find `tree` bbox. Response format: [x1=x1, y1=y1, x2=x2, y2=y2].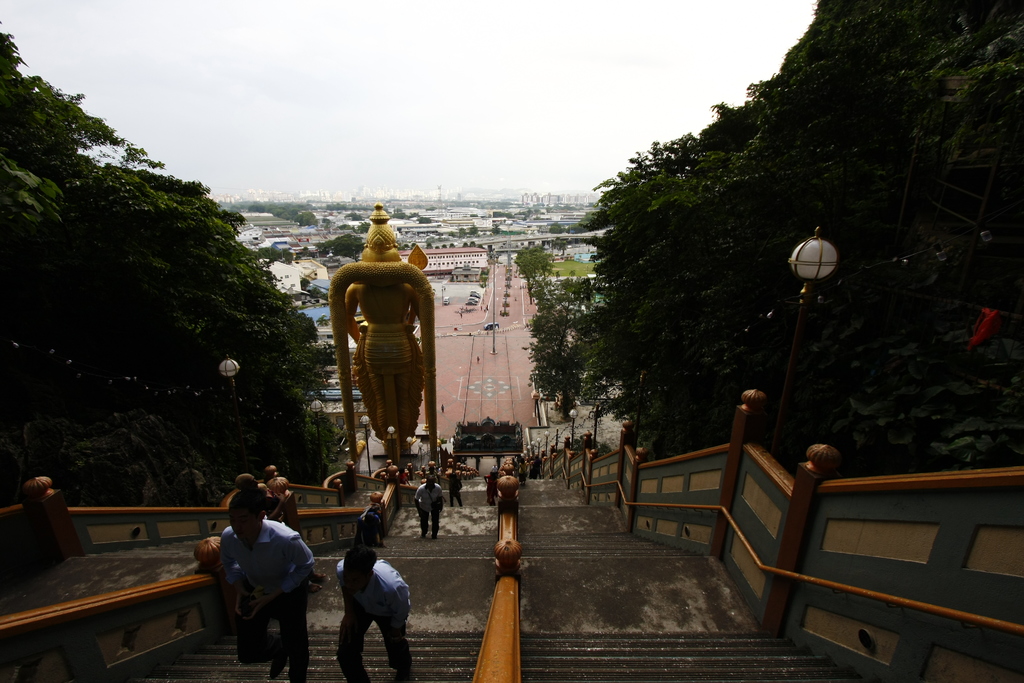
[x1=467, y1=225, x2=481, y2=235].
